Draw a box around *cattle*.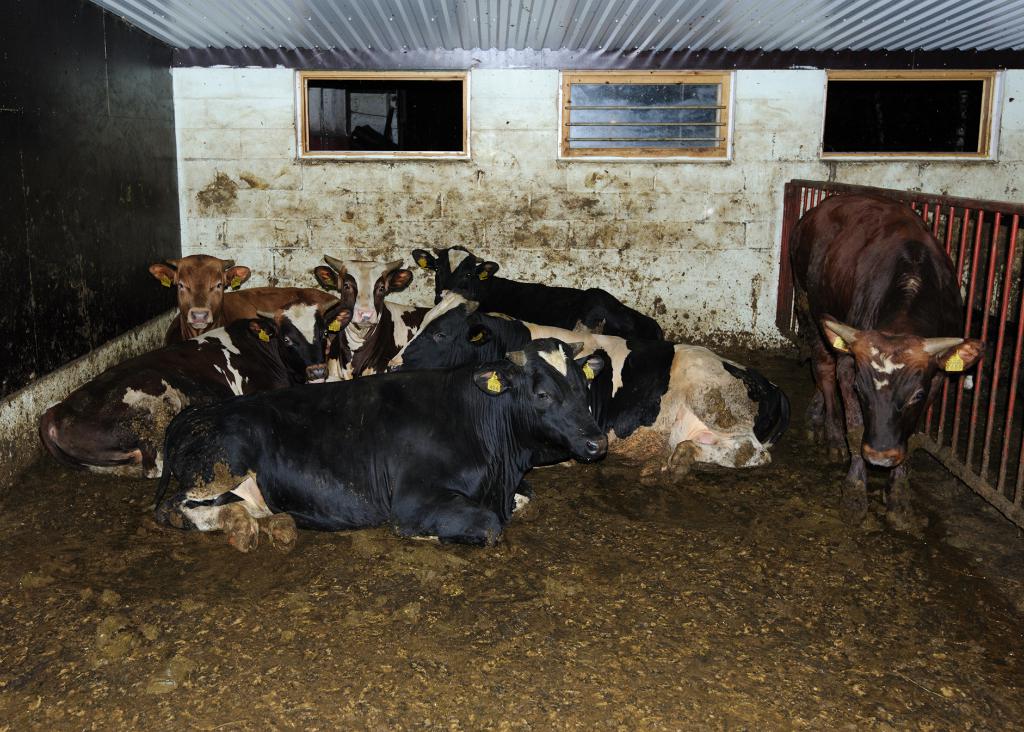
select_region(152, 250, 336, 348).
